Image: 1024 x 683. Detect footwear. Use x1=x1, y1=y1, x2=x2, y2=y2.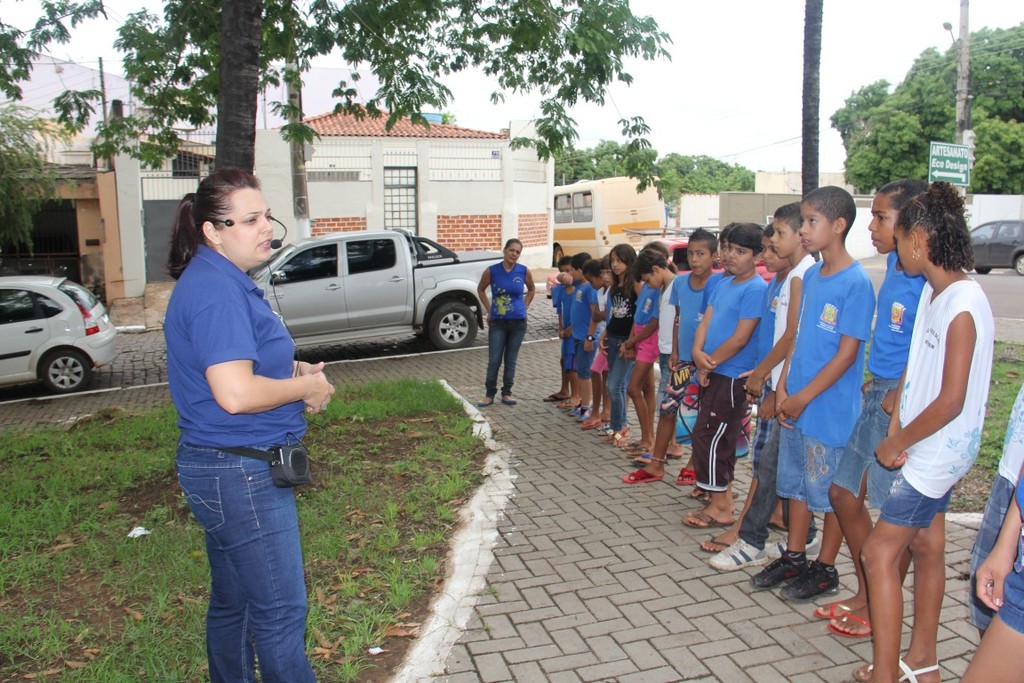
x1=481, y1=400, x2=489, y2=406.
